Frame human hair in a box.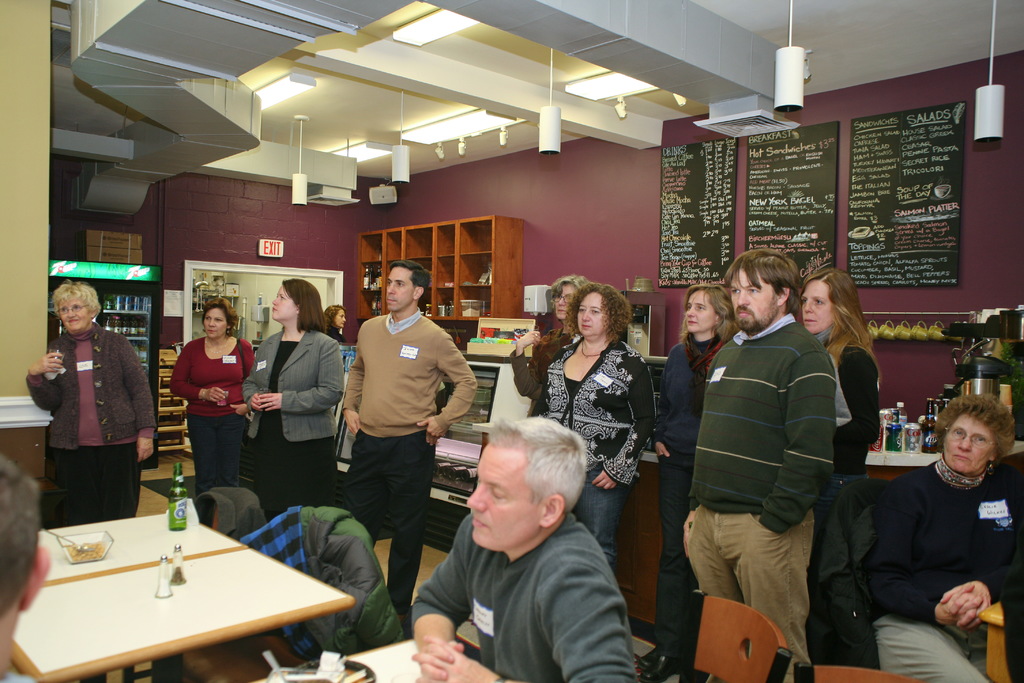
0, 451, 34, 606.
